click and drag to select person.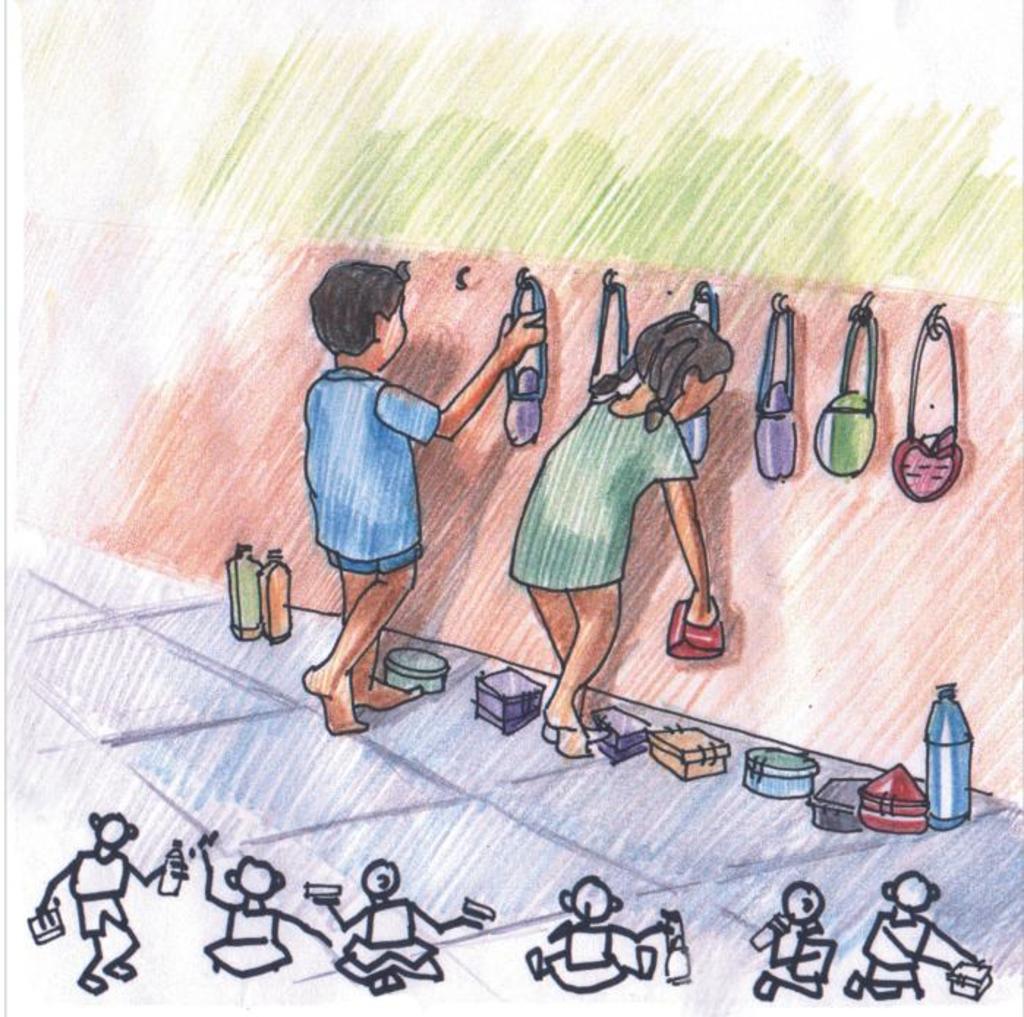
Selection: BBox(32, 809, 190, 992).
